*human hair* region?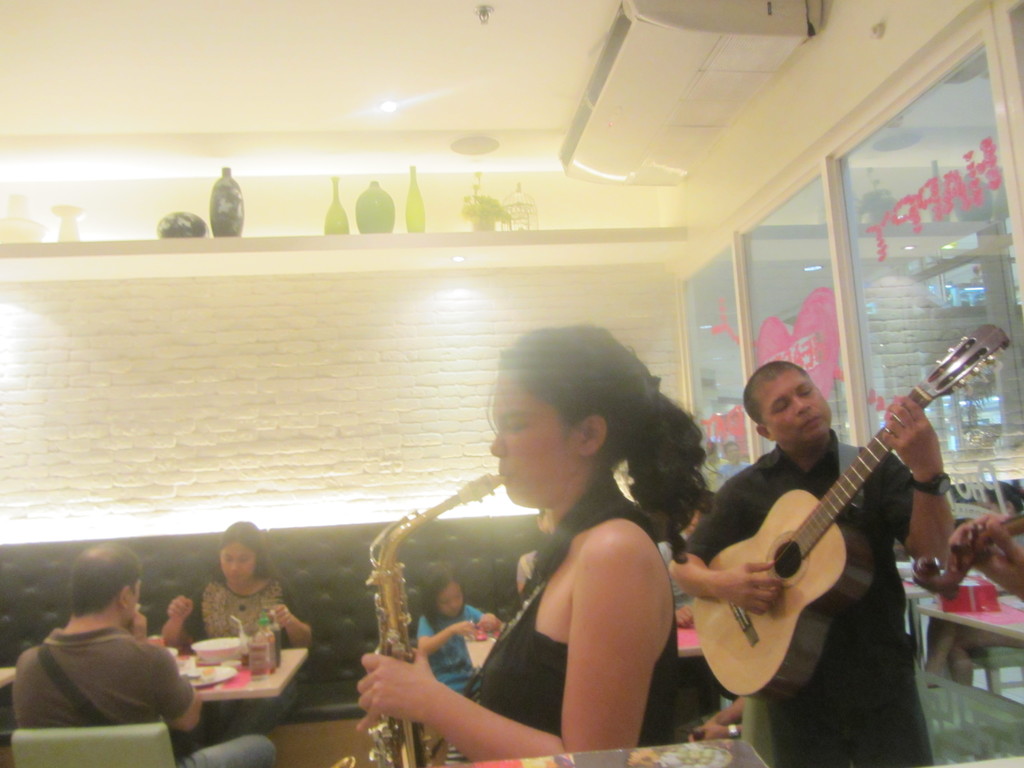
<box>417,561,461,630</box>
